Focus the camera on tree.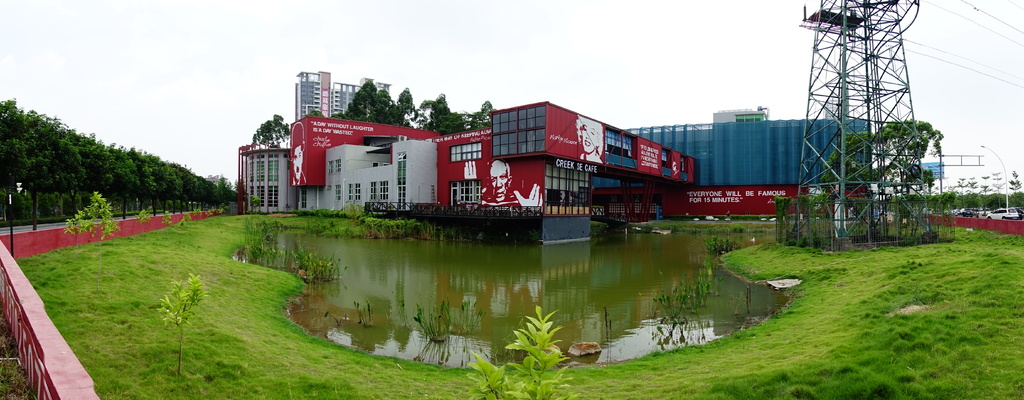
Focus region: <box>249,114,294,149</box>.
